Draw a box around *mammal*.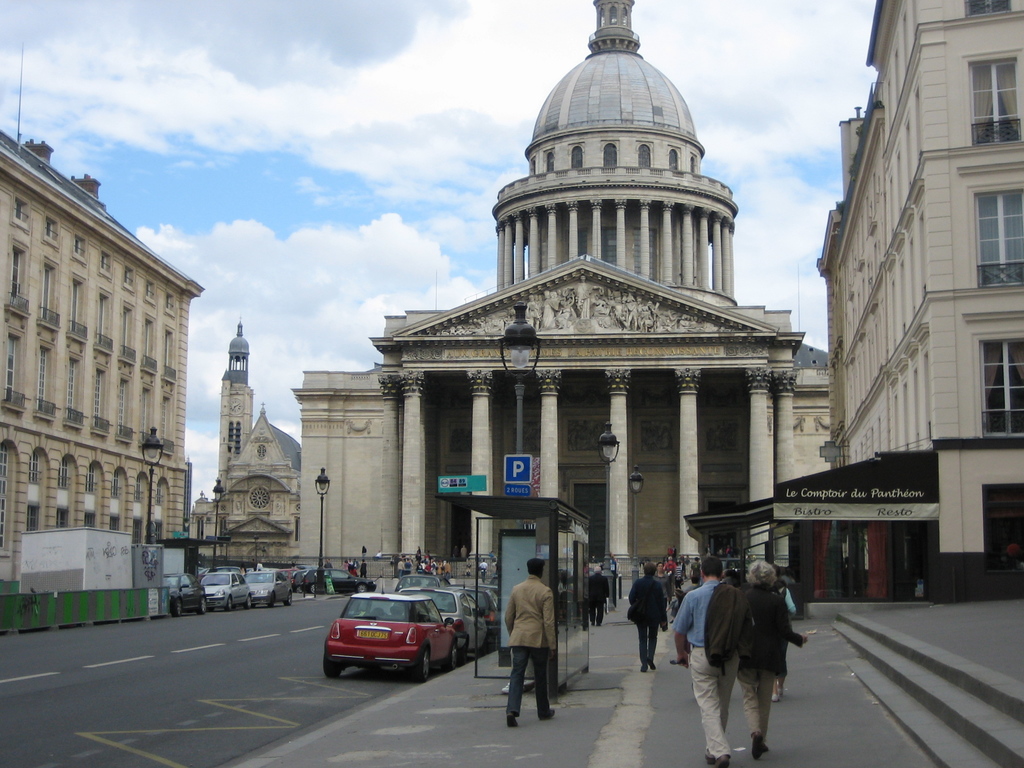
bbox(767, 563, 797, 701).
